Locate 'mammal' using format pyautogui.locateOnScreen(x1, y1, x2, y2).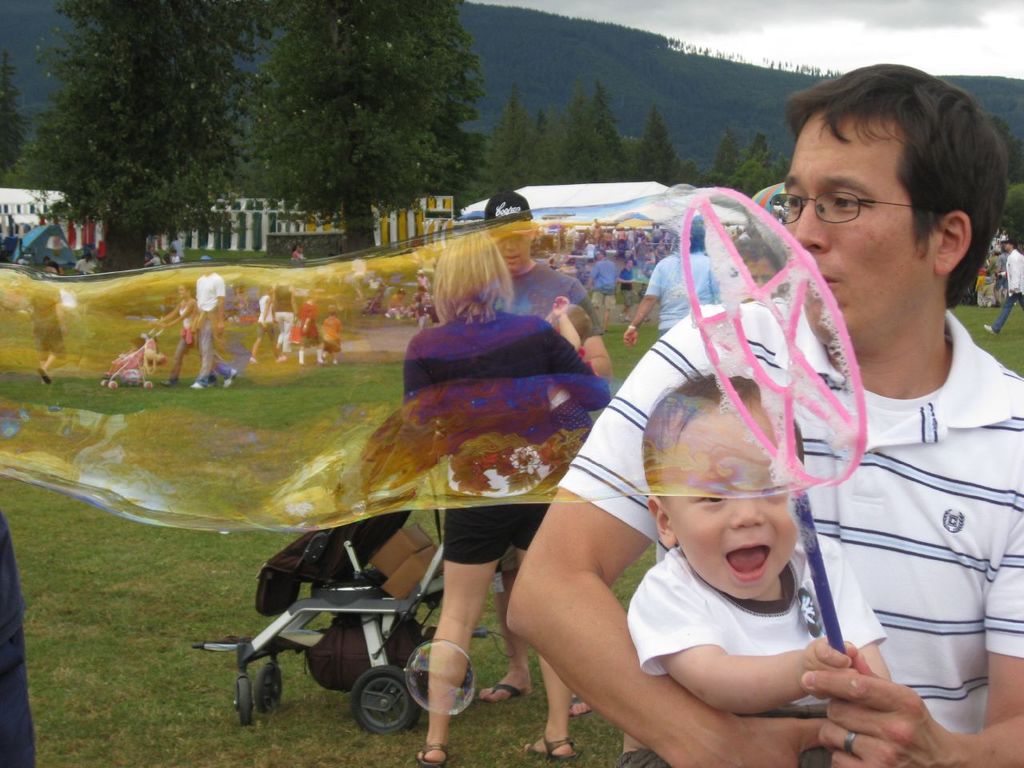
pyautogui.locateOnScreen(418, 283, 429, 305).
